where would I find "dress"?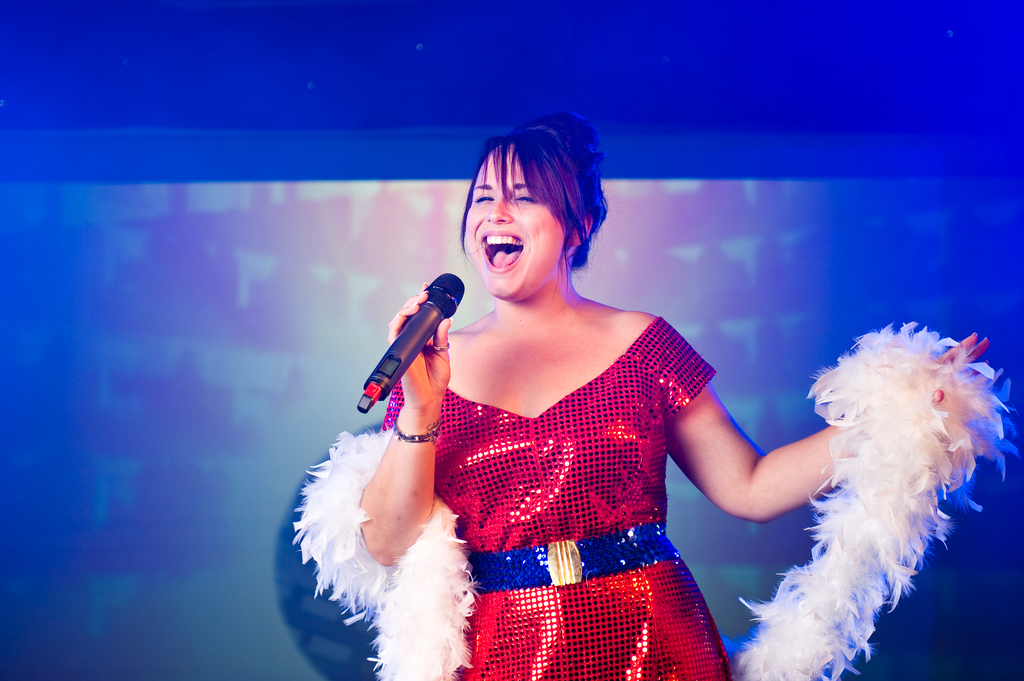
At l=380, t=314, r=737, b=680.
